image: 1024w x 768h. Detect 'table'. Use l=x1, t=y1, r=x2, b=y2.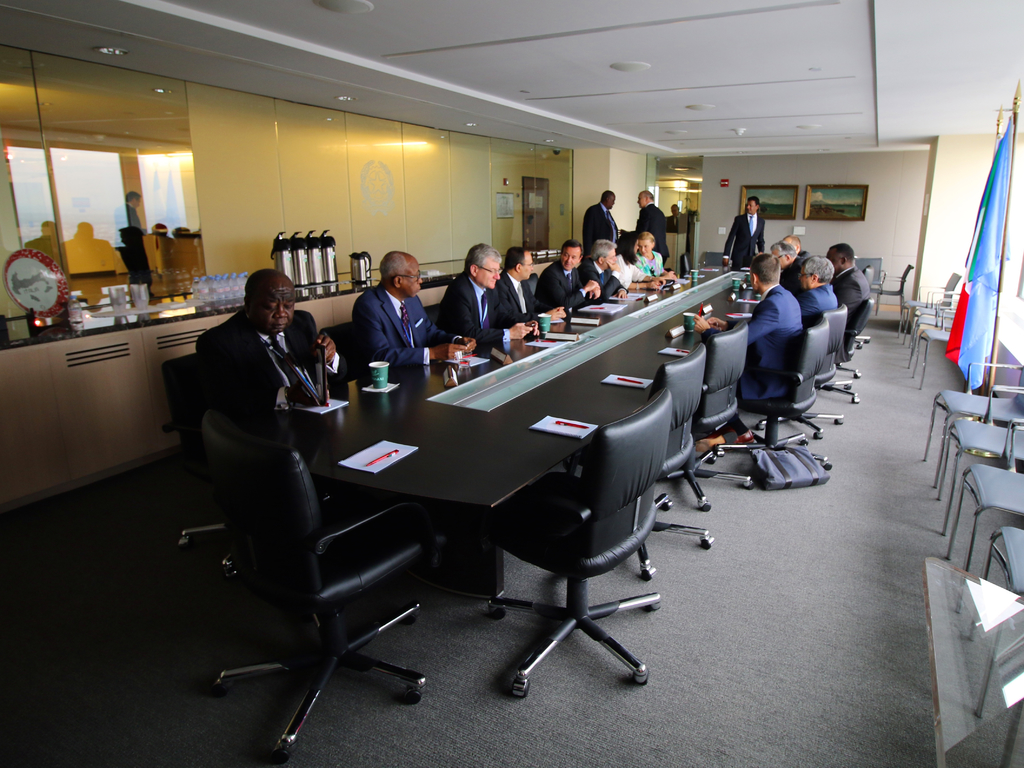
l=291, t=258, r=804, b=640.
